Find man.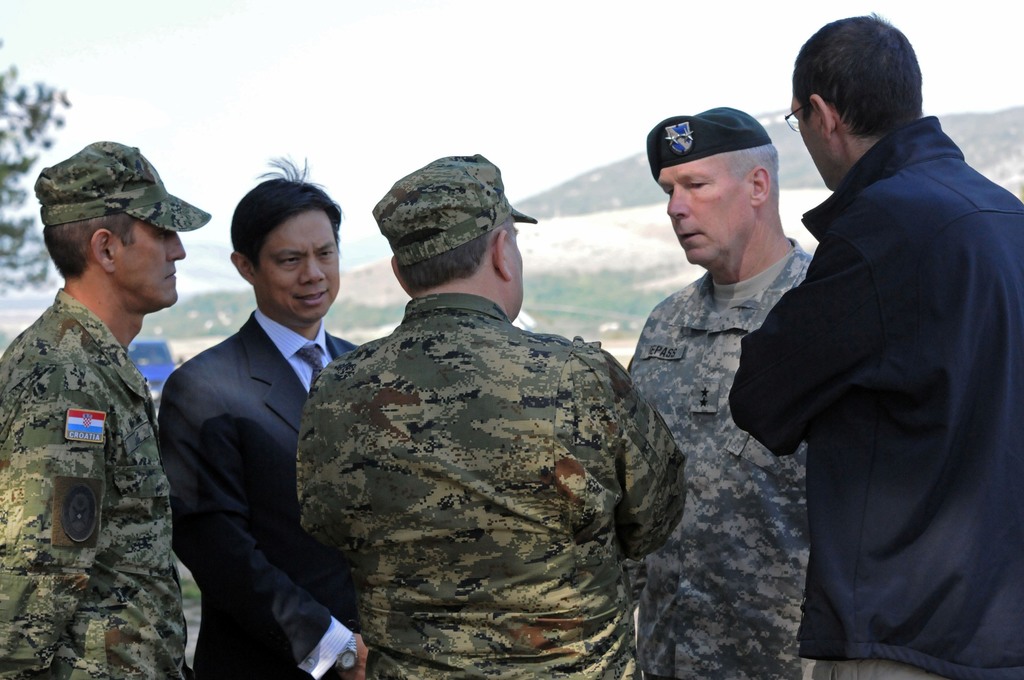
region(624, 103, 816, 679).
